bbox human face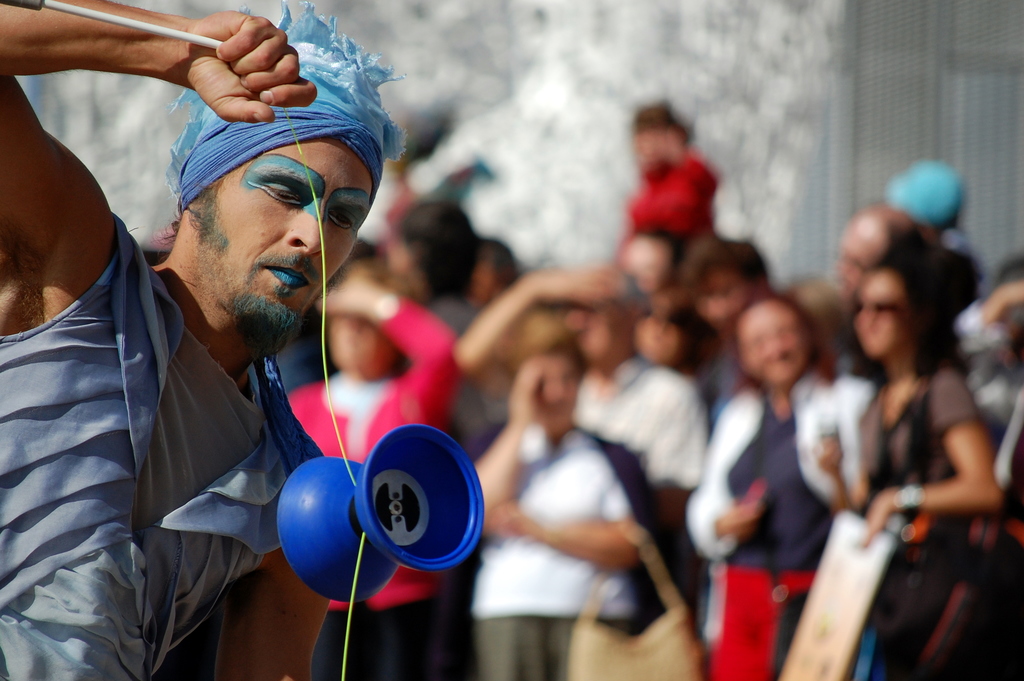
(855, 270, 900, 356)
